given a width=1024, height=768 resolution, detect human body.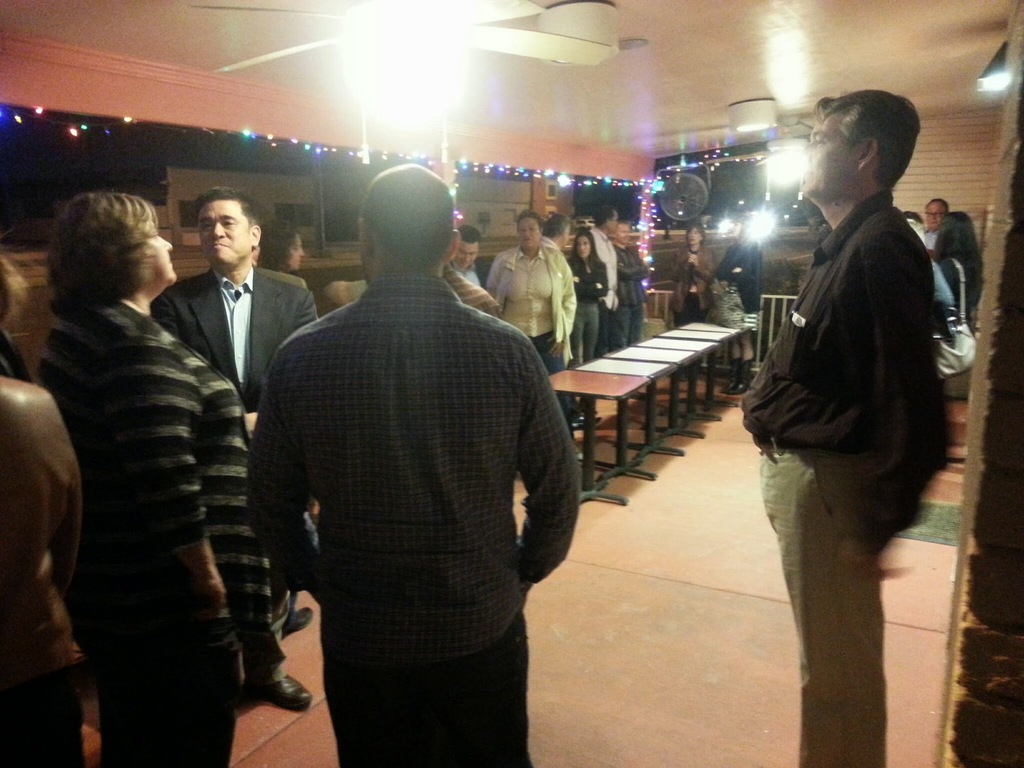
bbox=[718, 236, 758, 390].
